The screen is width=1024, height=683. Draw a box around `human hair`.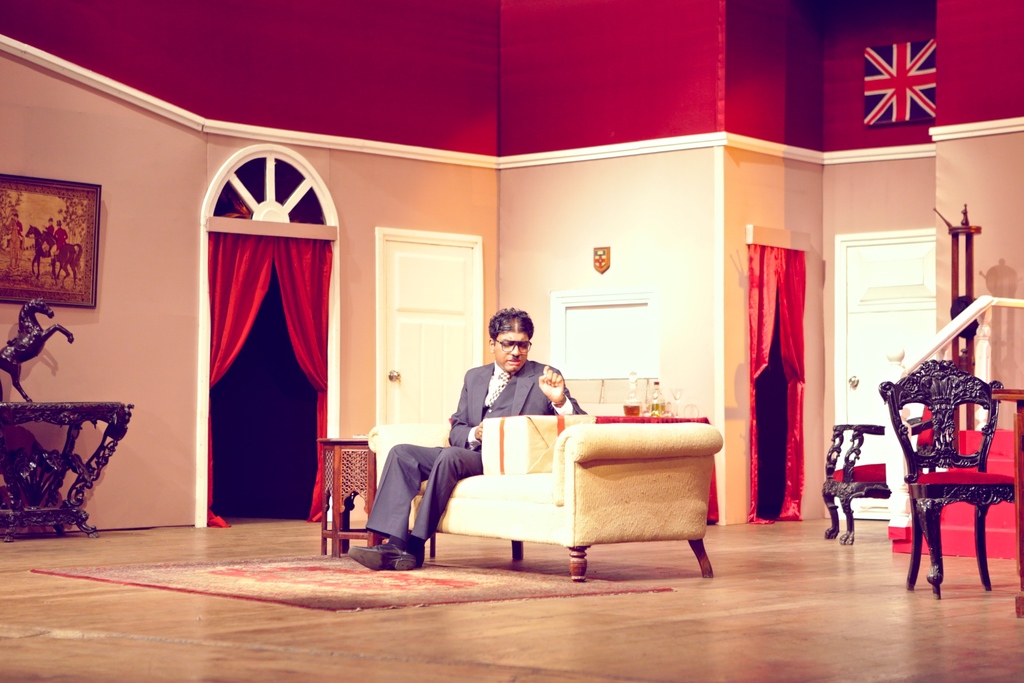
bbox(482, 305, 538, 344).
